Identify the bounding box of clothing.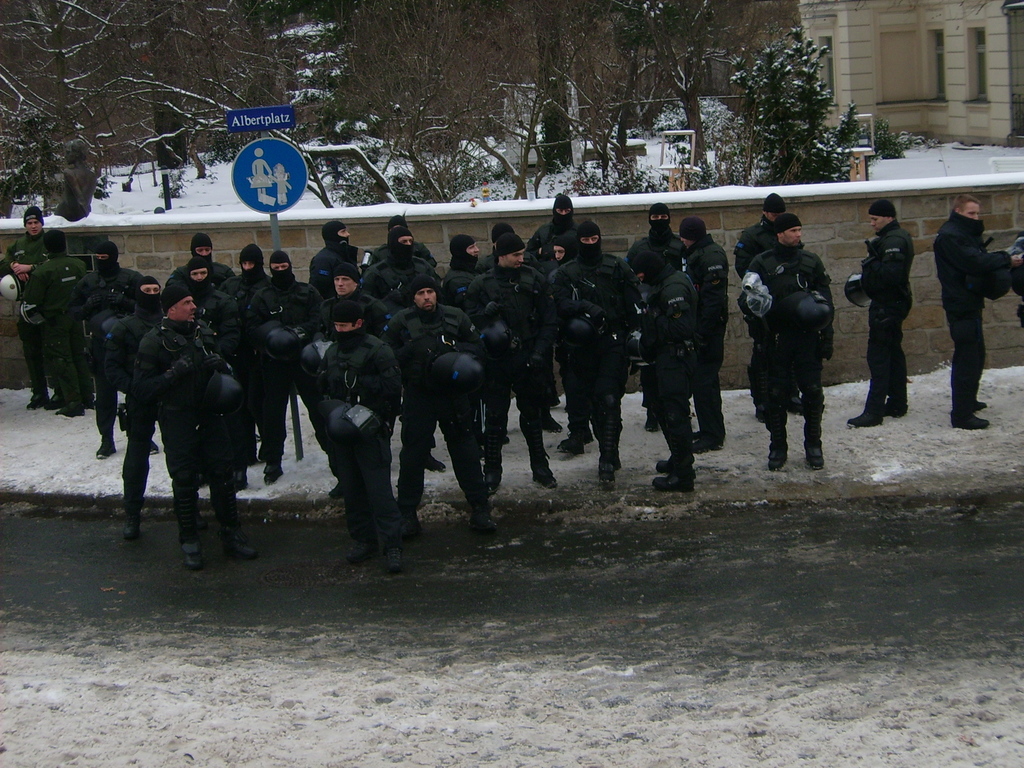
626,235,689,266.
